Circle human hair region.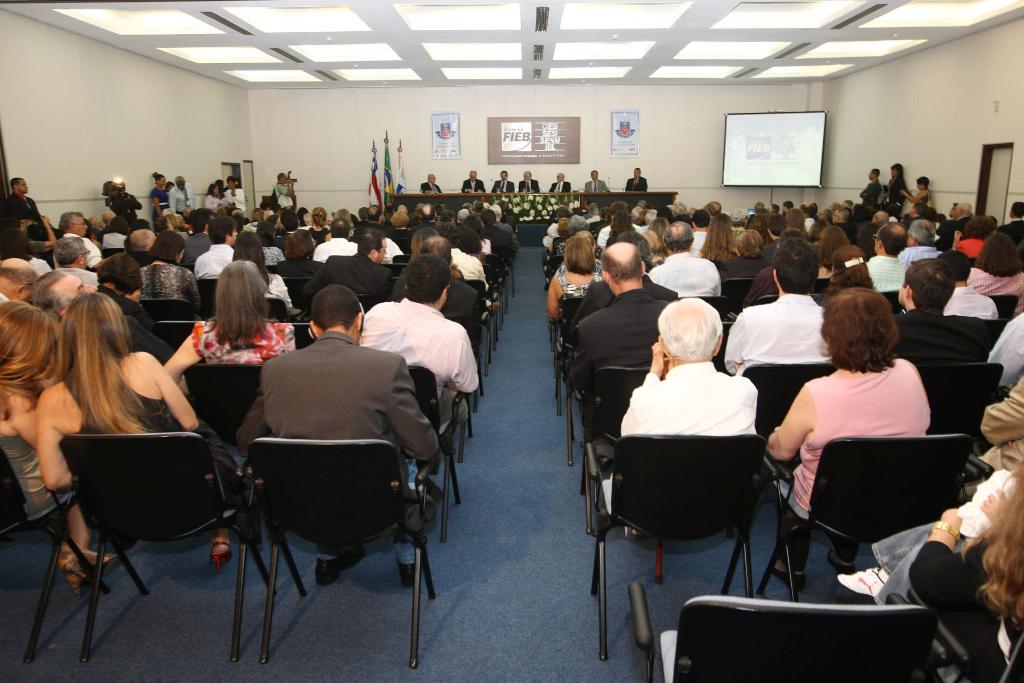
Region: locate(278, 173, 284, 182).
